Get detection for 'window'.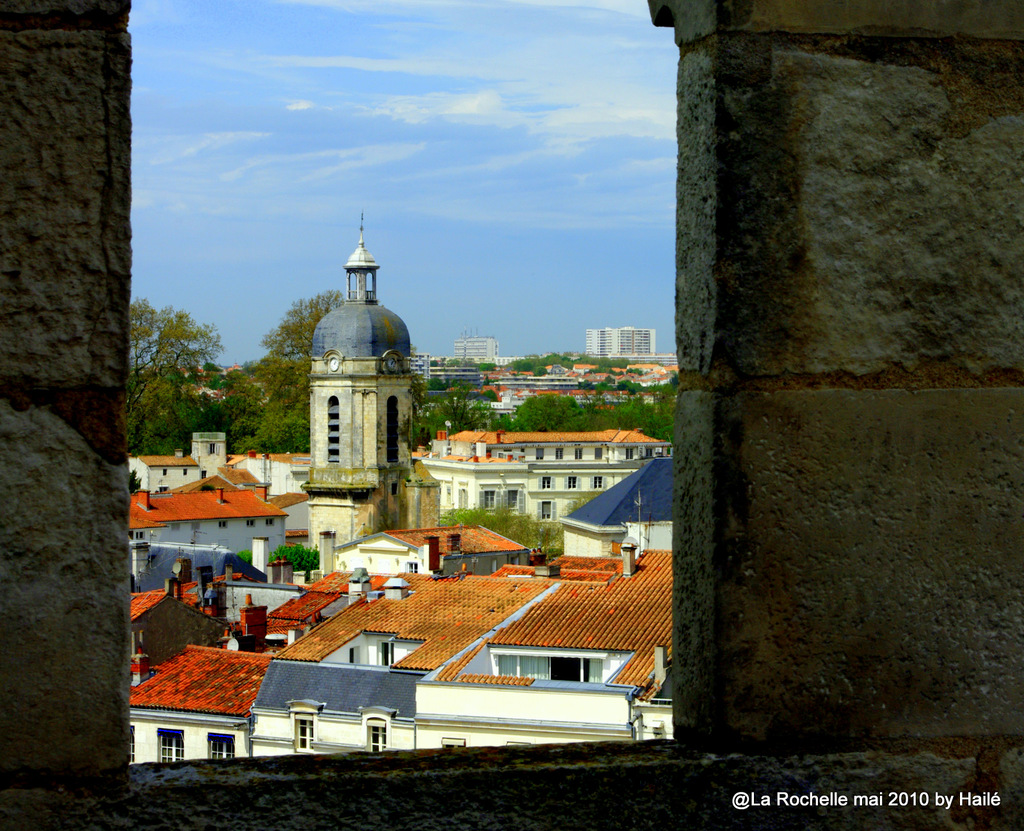
Detection: {"left": 442, "top": 738, "right": 465, "bottom": 749}.
